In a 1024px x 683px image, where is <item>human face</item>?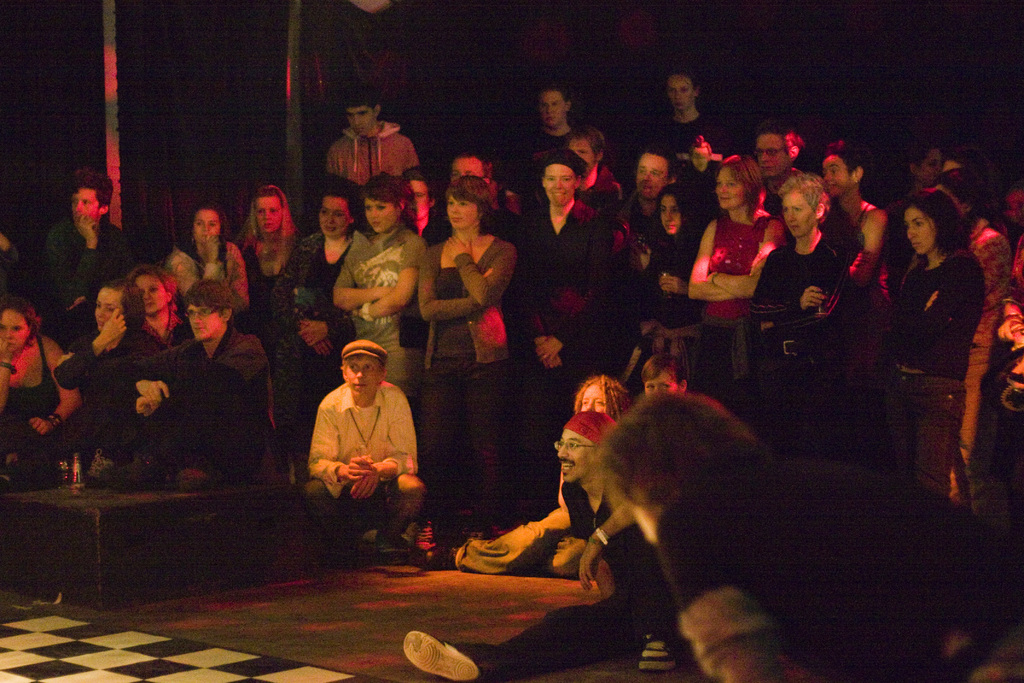
bbox=[0, 311, 32, 351].
